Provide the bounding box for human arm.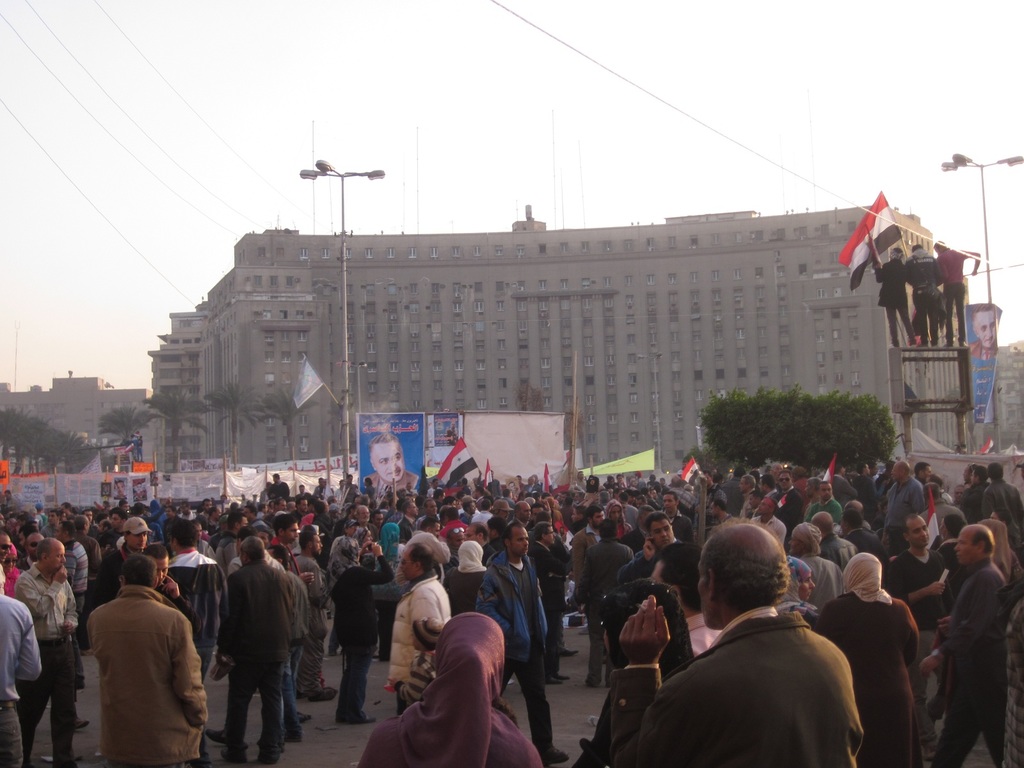
region(906, 259, 915, 287).
